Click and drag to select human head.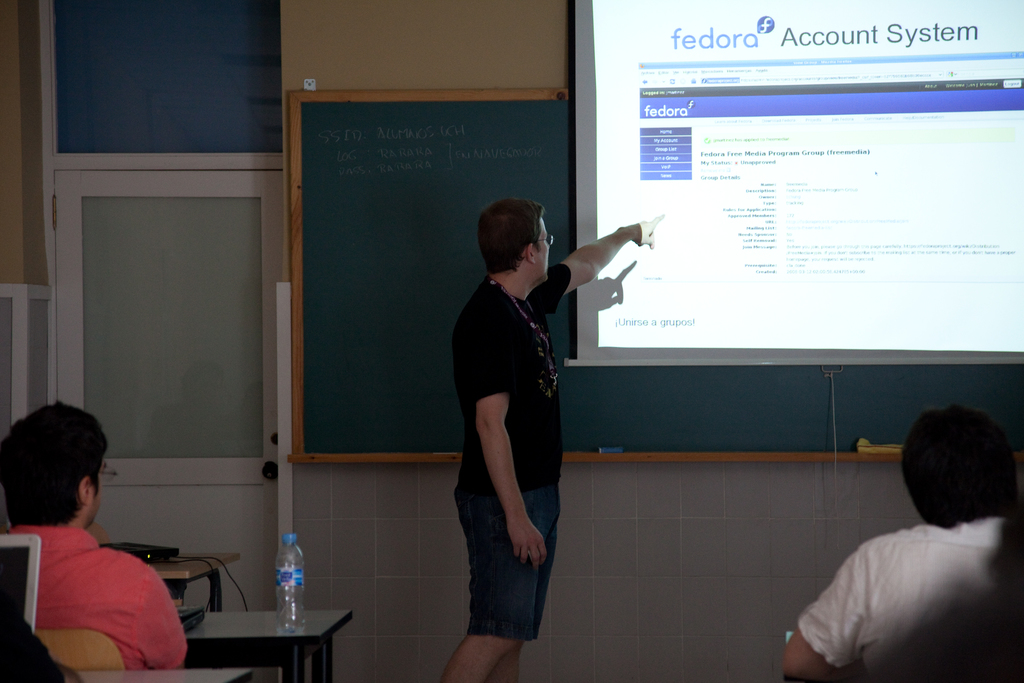
Selection: [left=477, top=199, right=556, bottom=293].
